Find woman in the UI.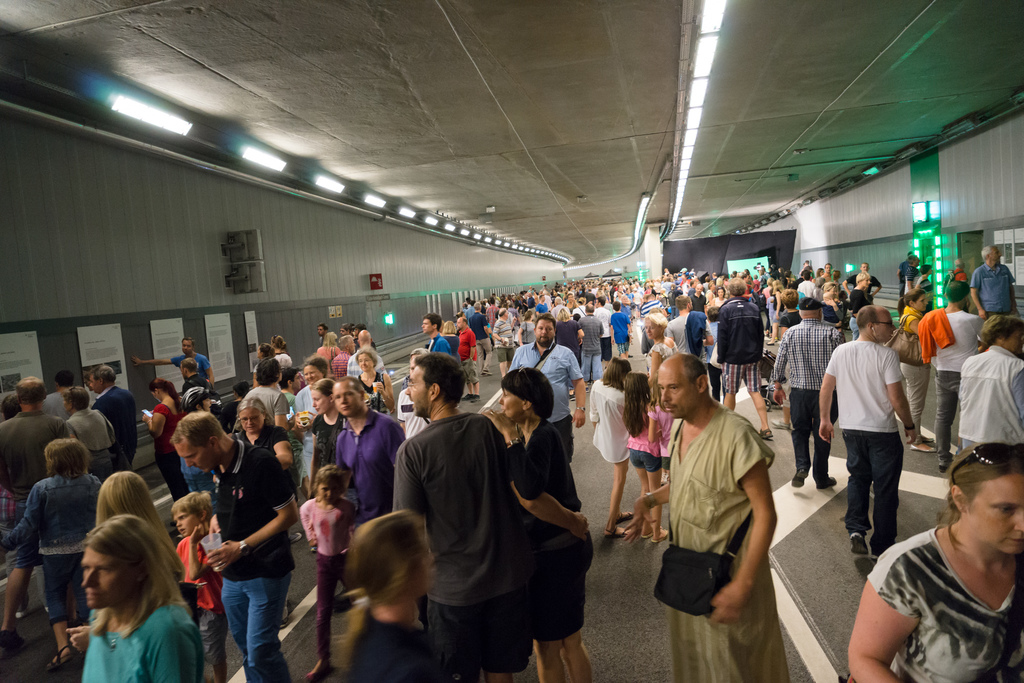
UI element at [844,439,1023,682].
